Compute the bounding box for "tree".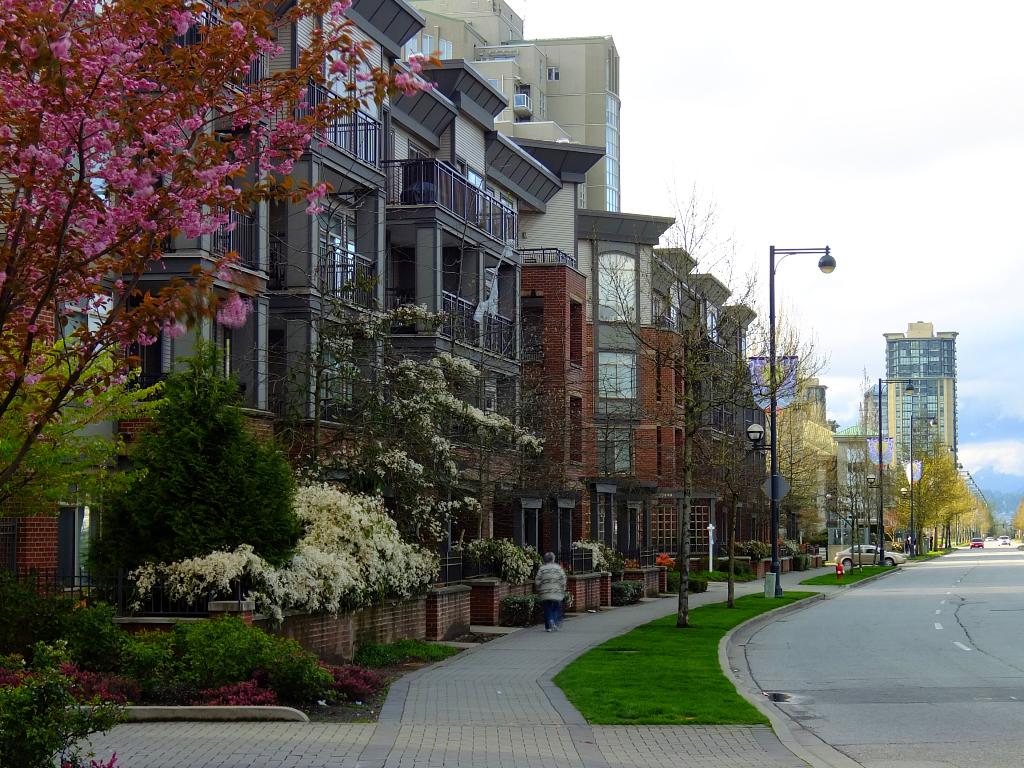
box=[280, 220, 445, 481].
